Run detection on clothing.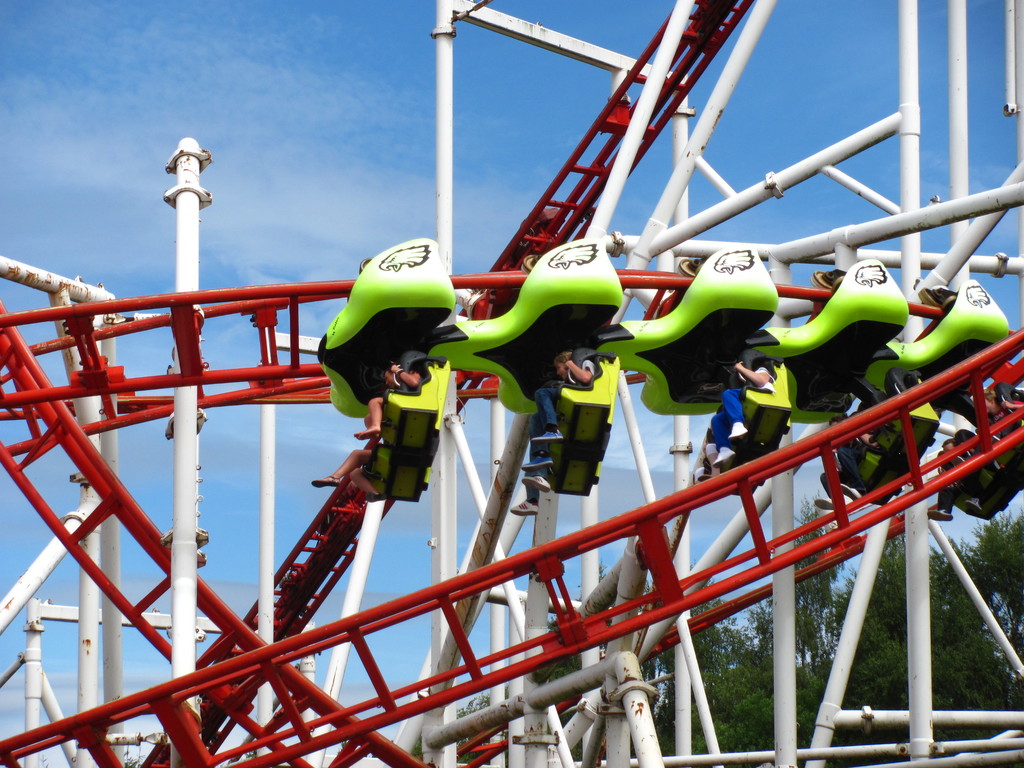
Result: (left=931, top=446, right=977, bottom=504).
